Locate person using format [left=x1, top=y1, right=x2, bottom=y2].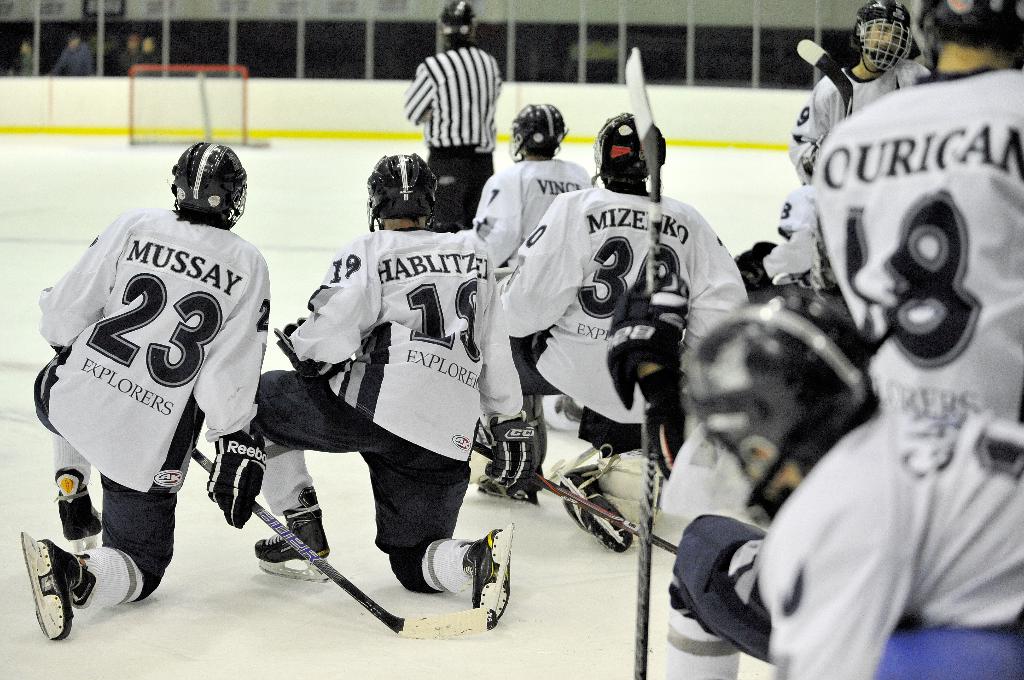
[left=726, top=184, right=822, bottom=291].
